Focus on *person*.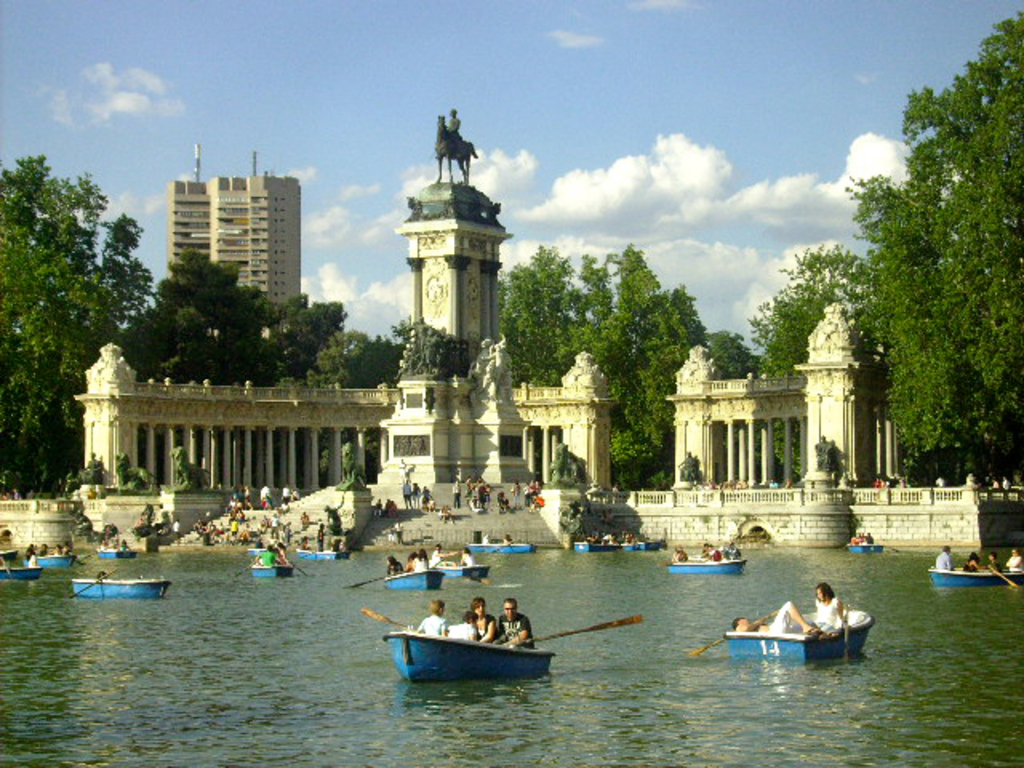
Focused at [418,595,448,638].
